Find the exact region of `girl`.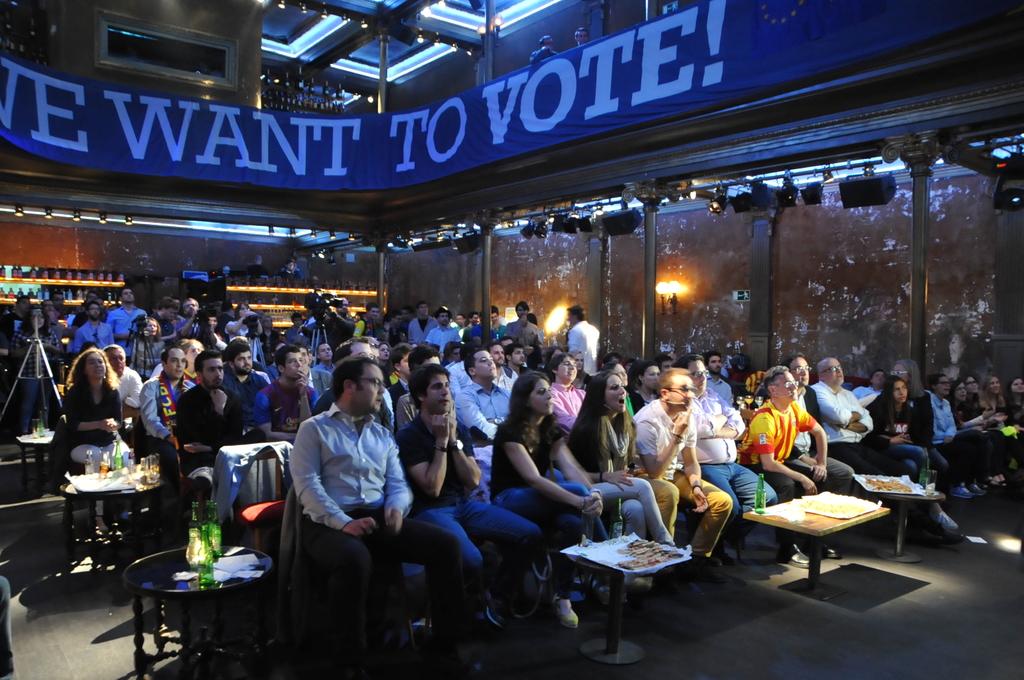
Exact region: x1=568 y1=371 x2=691 y2=597.
